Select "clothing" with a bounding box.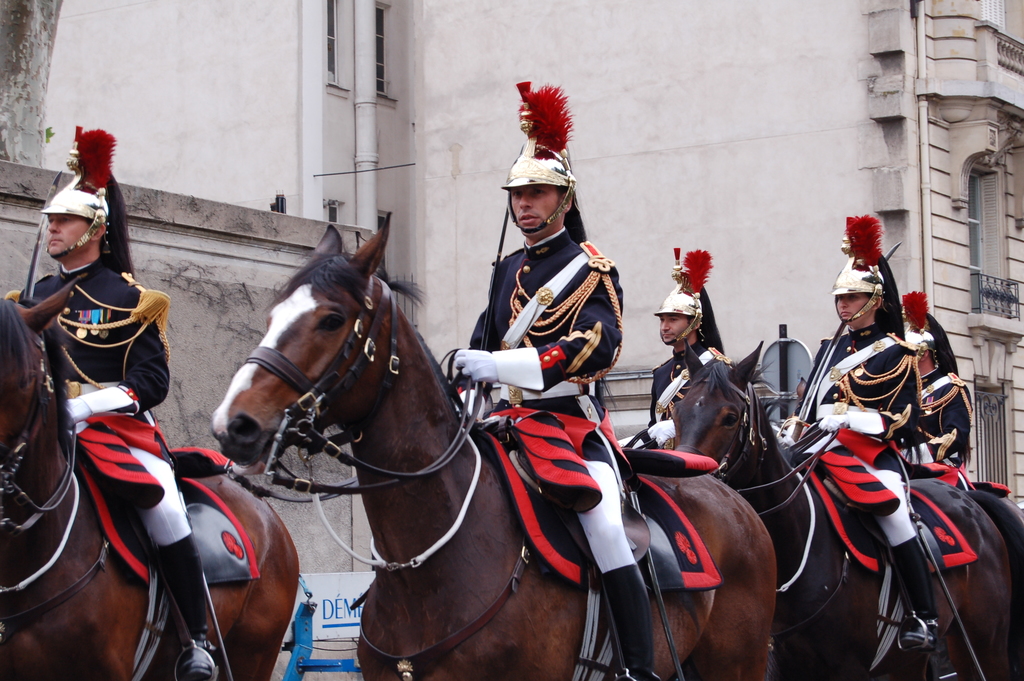
899 363 972 468.
